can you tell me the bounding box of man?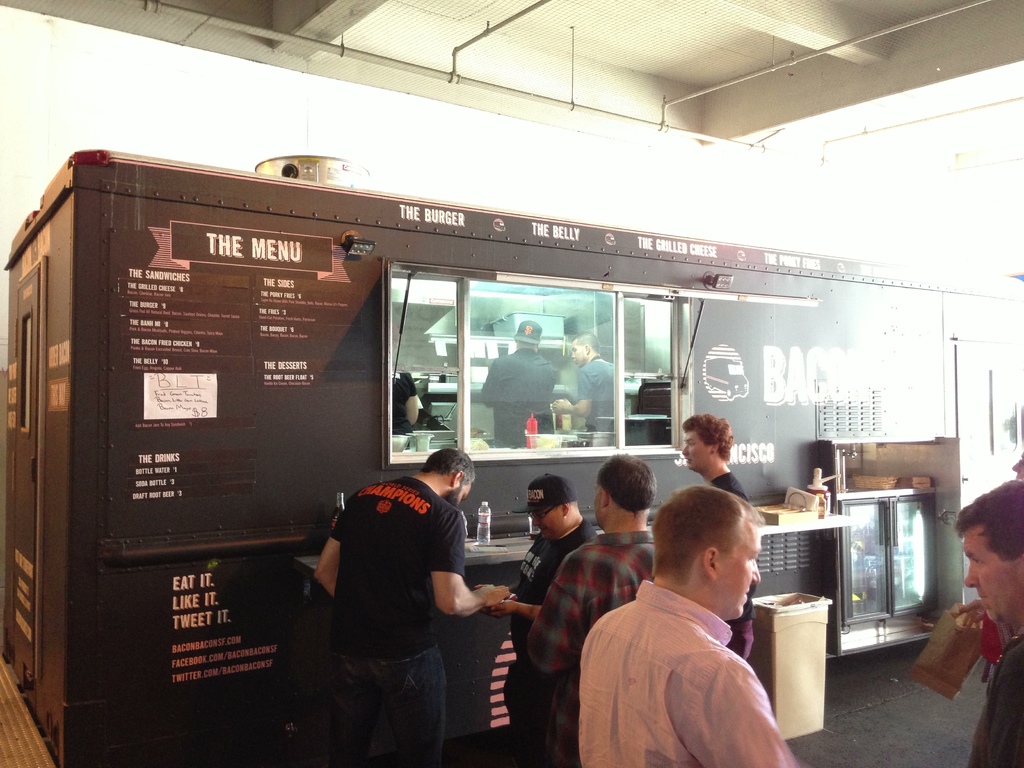
[left=476, top=318, right=557, bottom=446].
